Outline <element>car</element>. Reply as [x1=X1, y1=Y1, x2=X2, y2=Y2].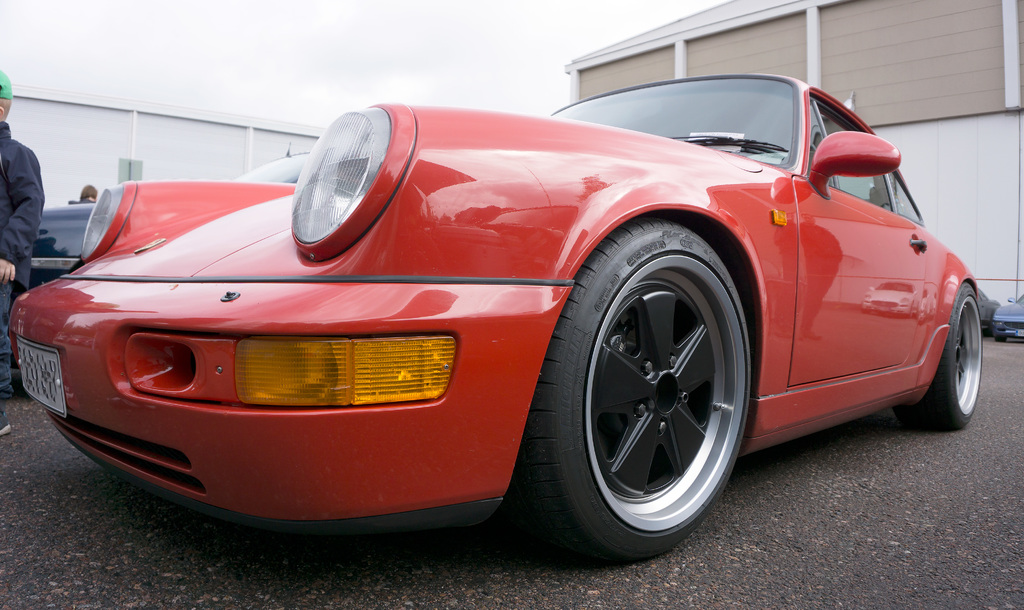
[x1=979, y1=289, x2=1000, y2=333].
